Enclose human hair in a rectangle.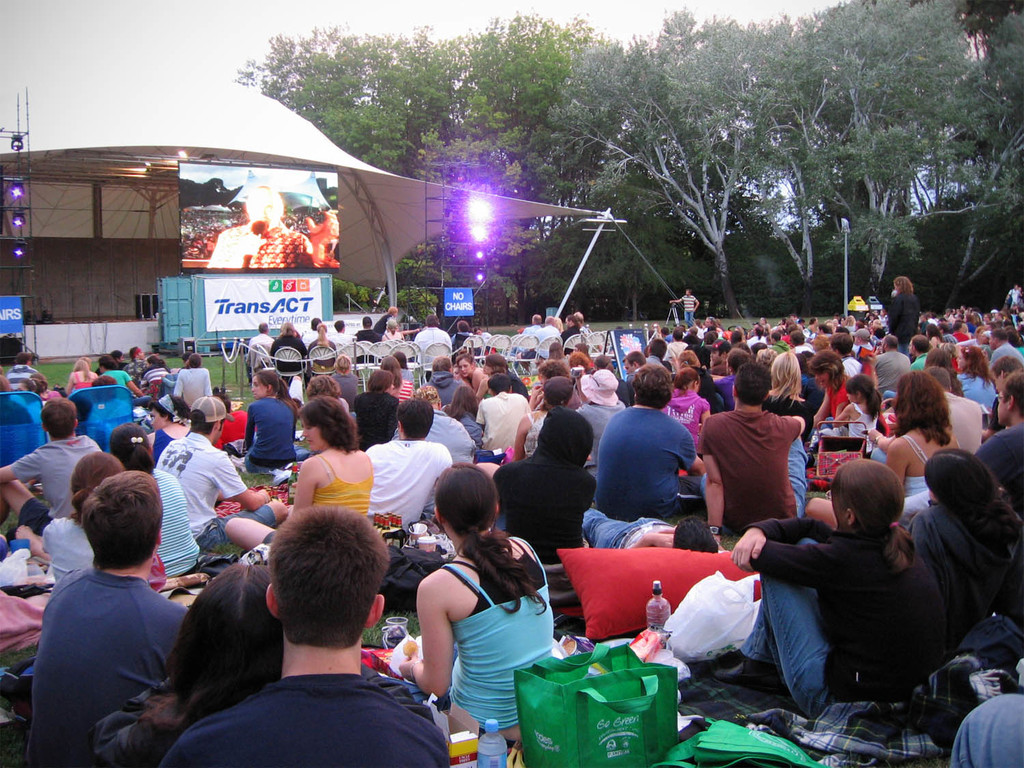
select_region(40, 396, 77, 440).
